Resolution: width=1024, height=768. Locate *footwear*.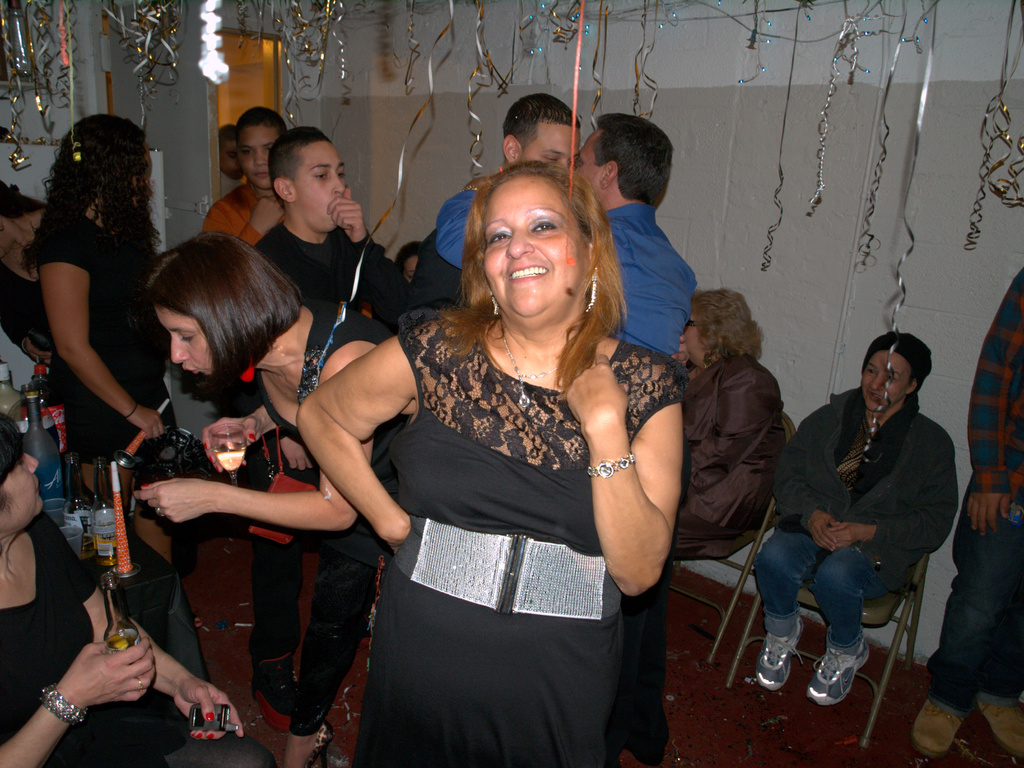
[x1=978, y1=703, x2=1023, y2=763].
